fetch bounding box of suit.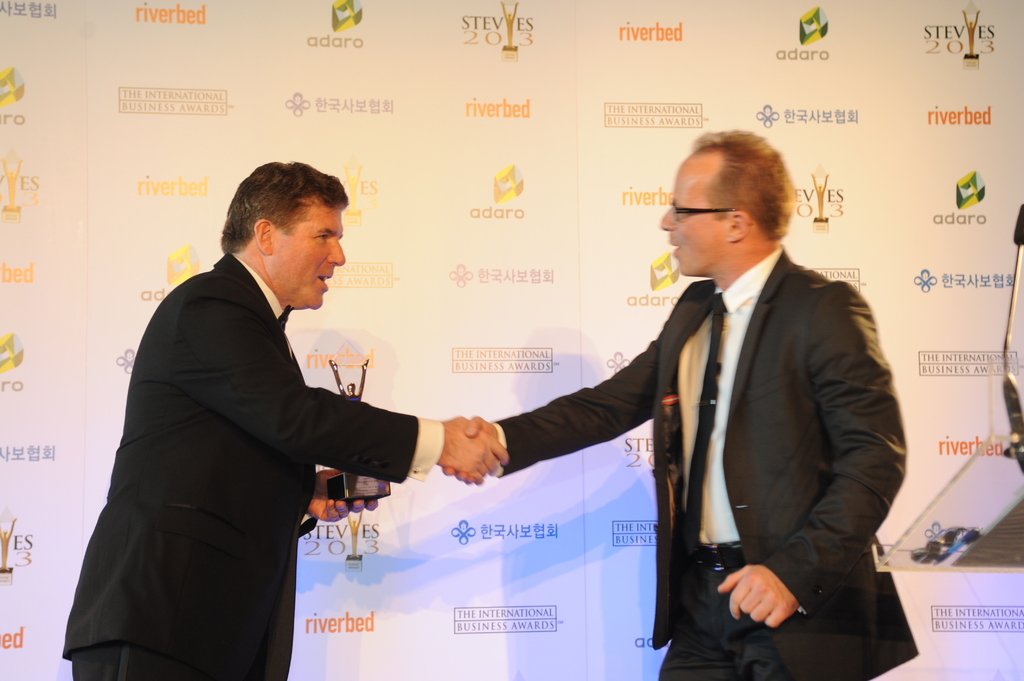
Bbox: <region>61, 252, 446, 677</region>.
